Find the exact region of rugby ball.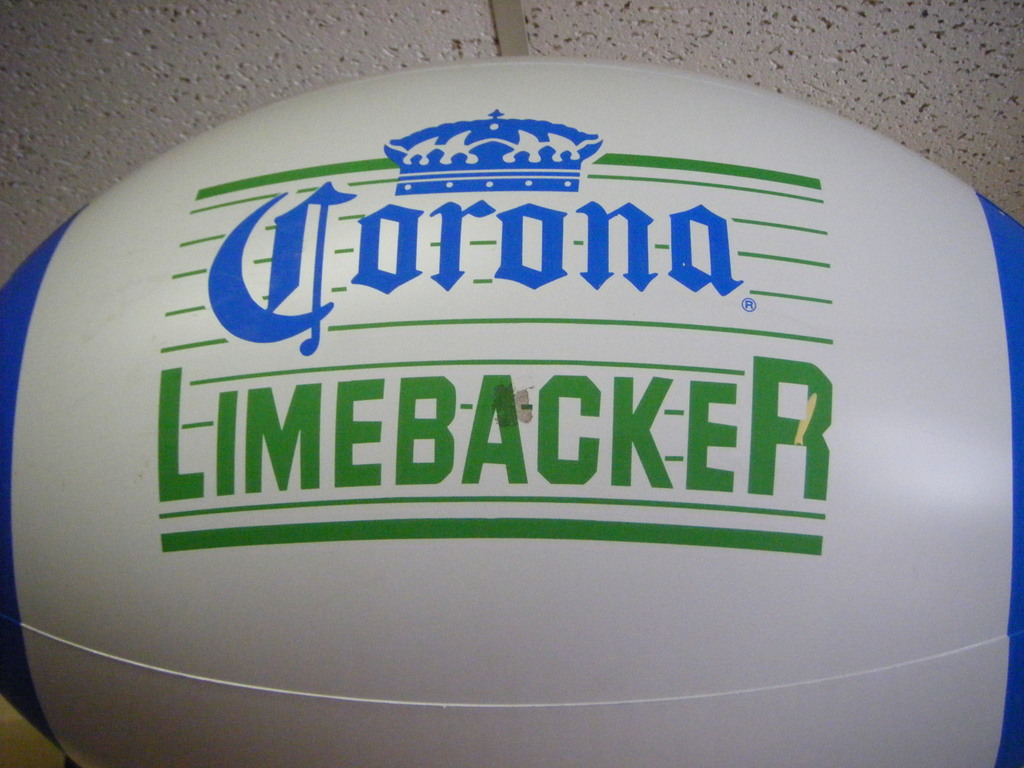
Exact region: x1=0, y1=33, x2=982, y2=726.
